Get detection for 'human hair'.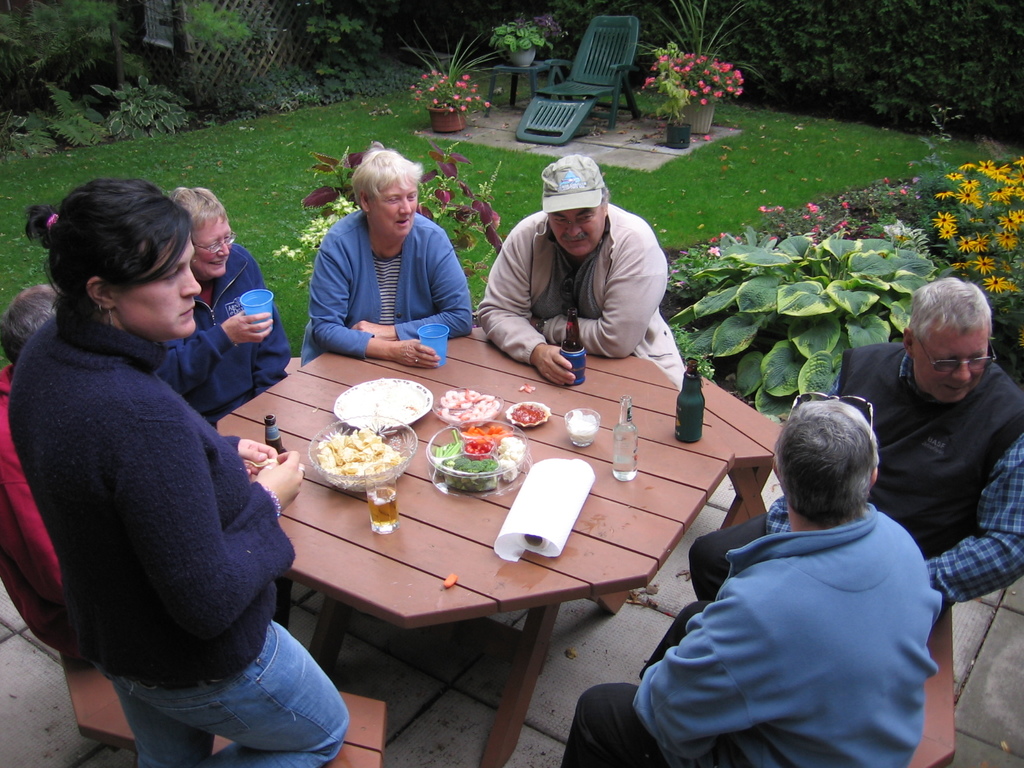
Detection: detection(772, 389, 900, 529).
